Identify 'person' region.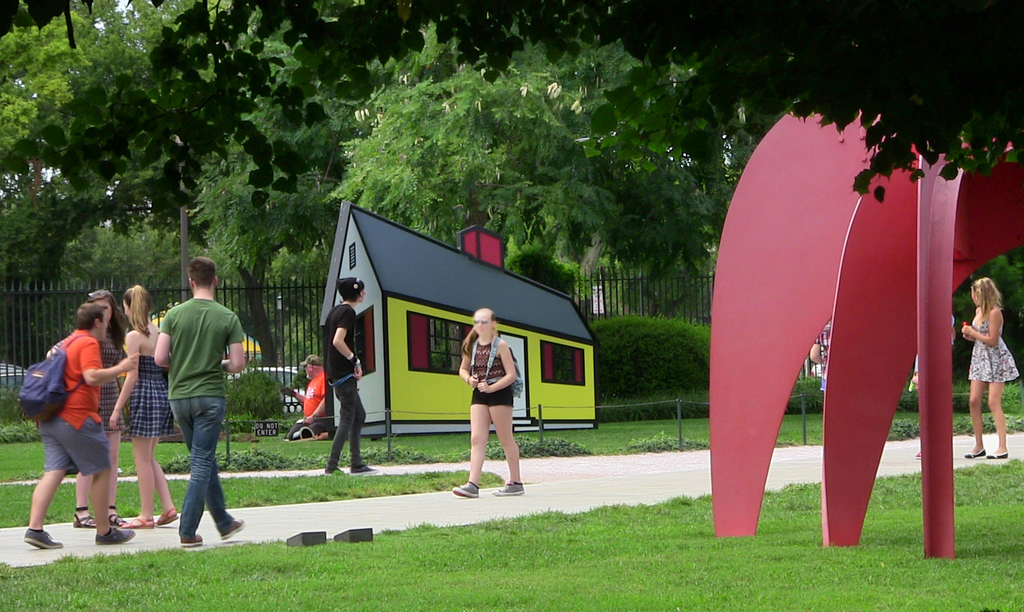
Region: <bbox>19, 296, 140, 542</bbox>.
